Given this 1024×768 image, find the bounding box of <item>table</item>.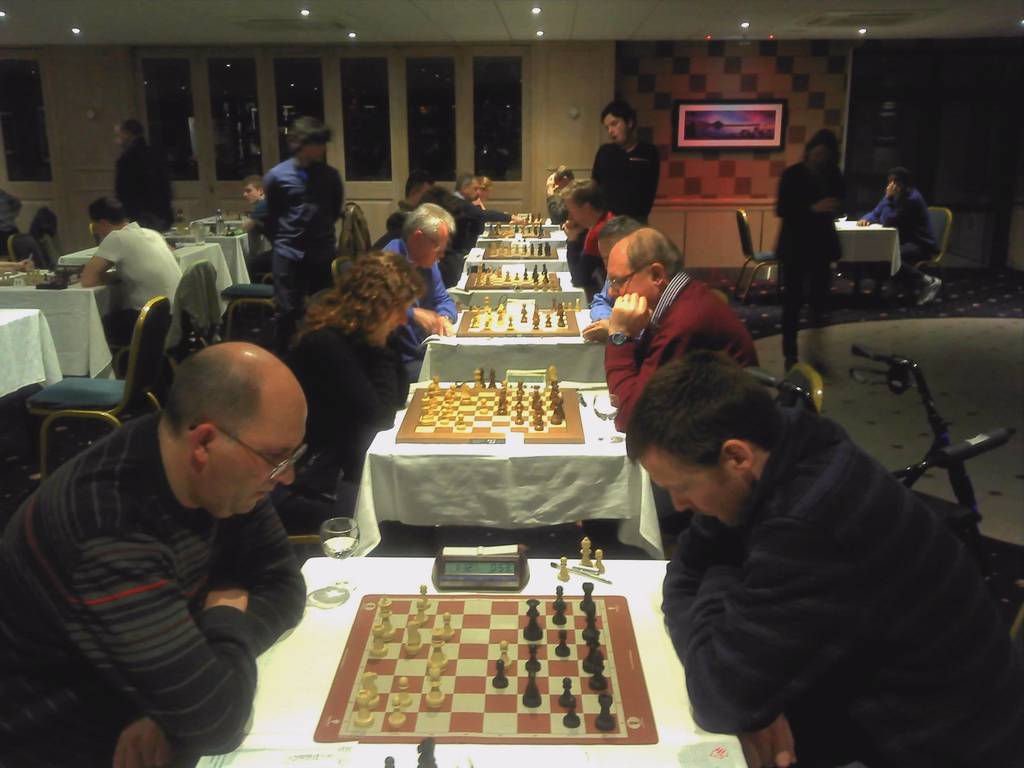
bbox=(473, 223, 568, 247).
